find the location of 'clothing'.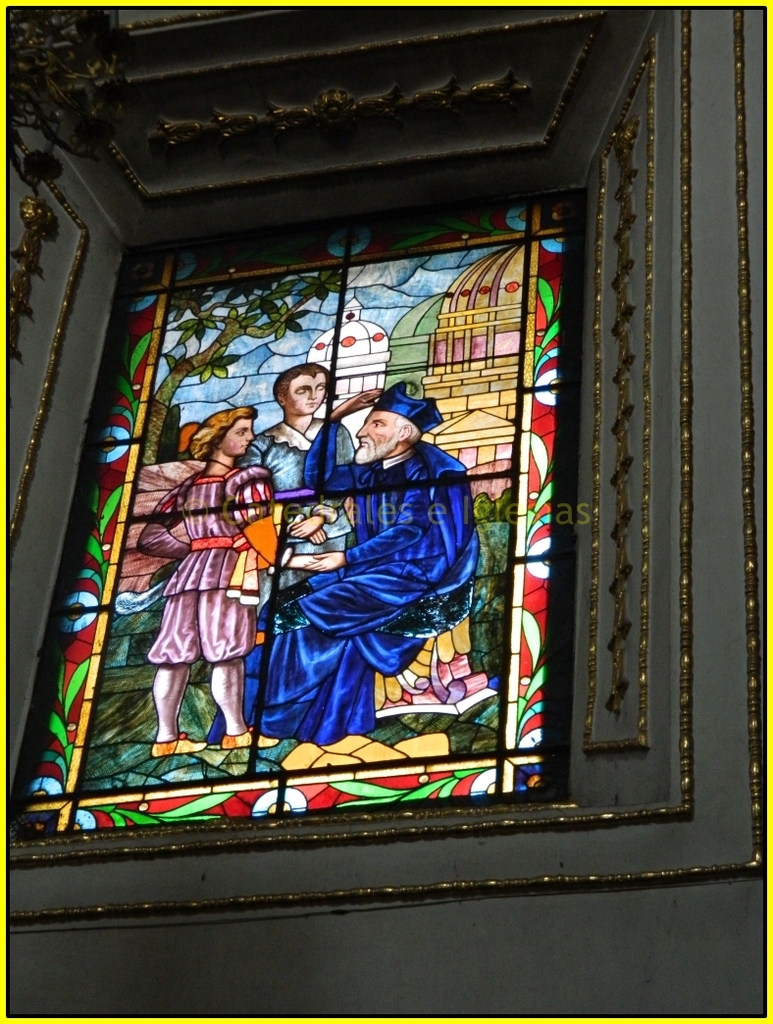
Location: (left=142, top=470, right=292, bottom=672).
